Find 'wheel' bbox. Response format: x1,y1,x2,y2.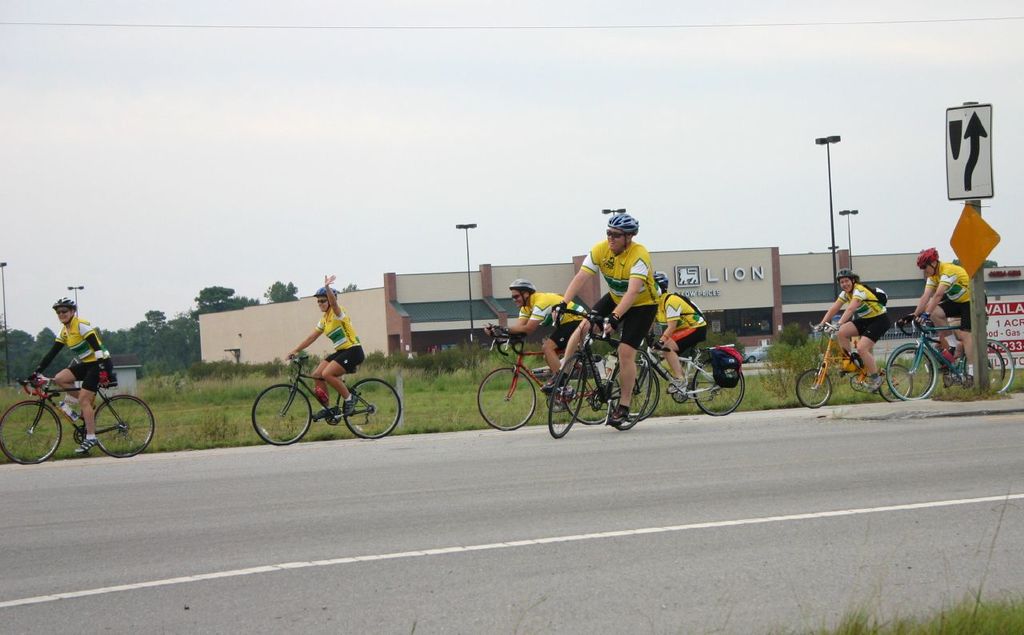
898,341,969,402.
